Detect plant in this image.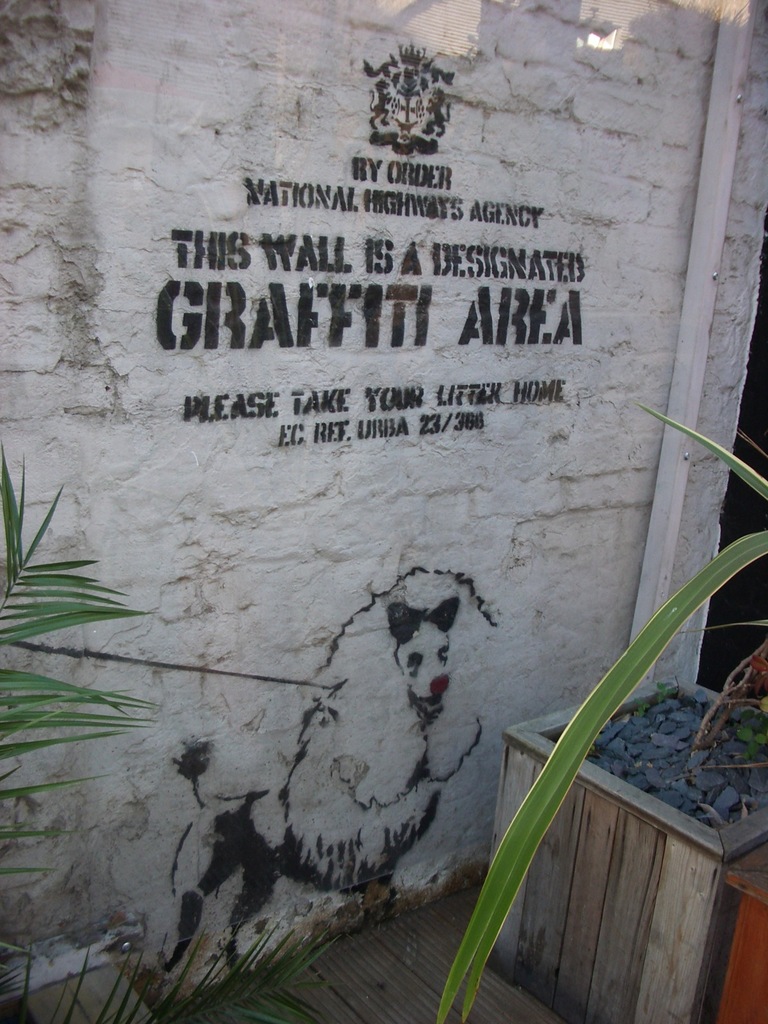
Detection: [x1=412, y1=397, x2=767, y2=1023].
